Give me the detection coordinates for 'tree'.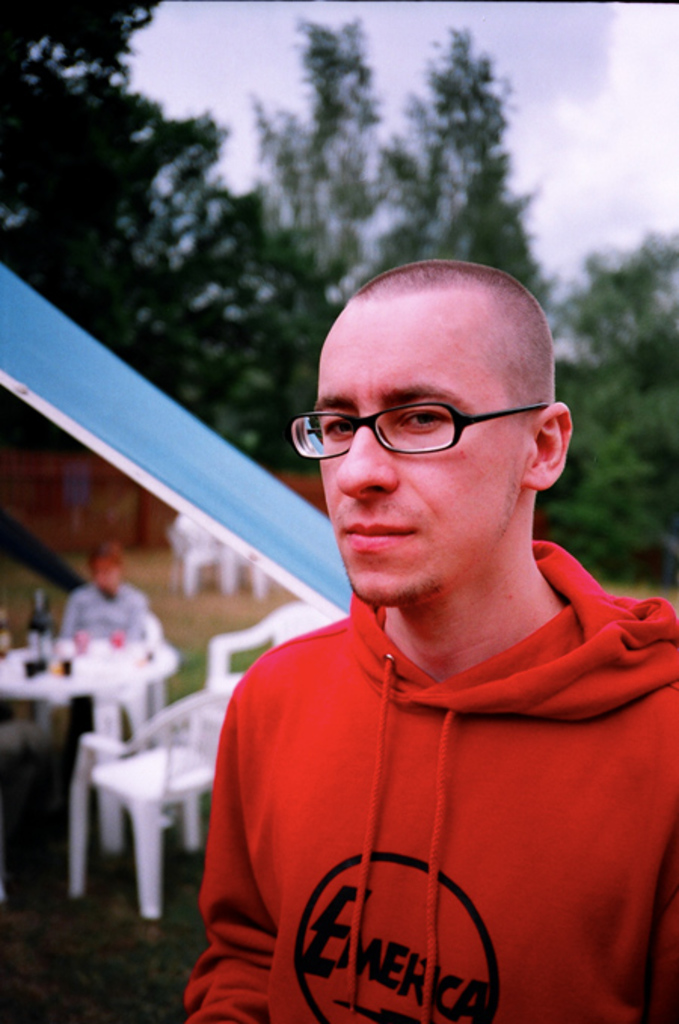
[left=219, top=0, right=677, bottom=599].
